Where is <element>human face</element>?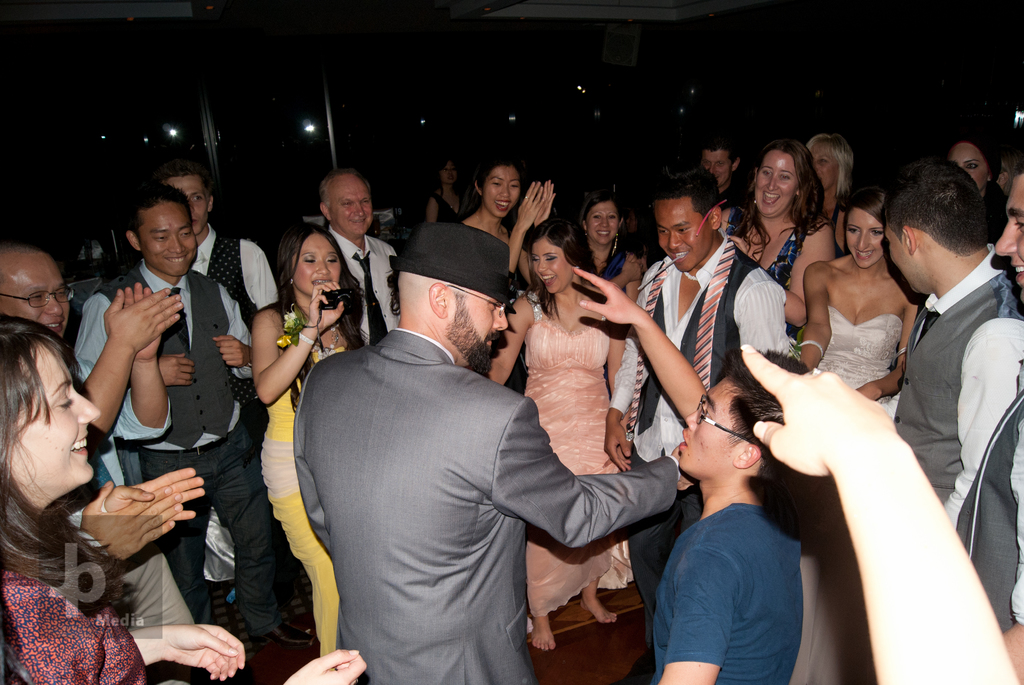
{"left": 995, "top": 175, "right": 1023, "bottom": 292}.
